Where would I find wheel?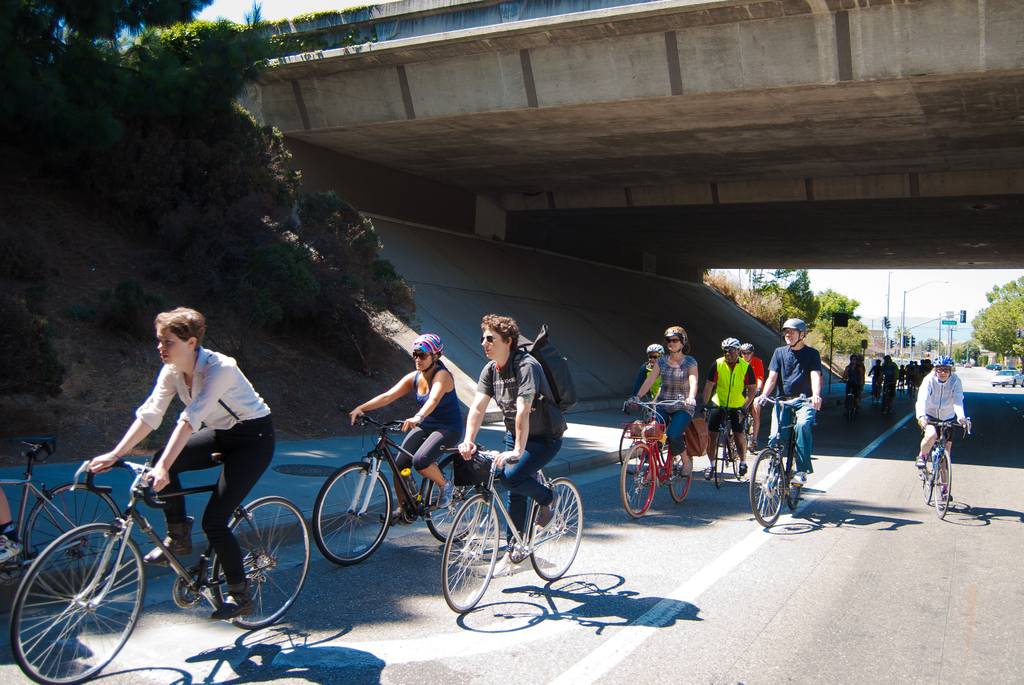
At locate(789, 447, 805, 508).
